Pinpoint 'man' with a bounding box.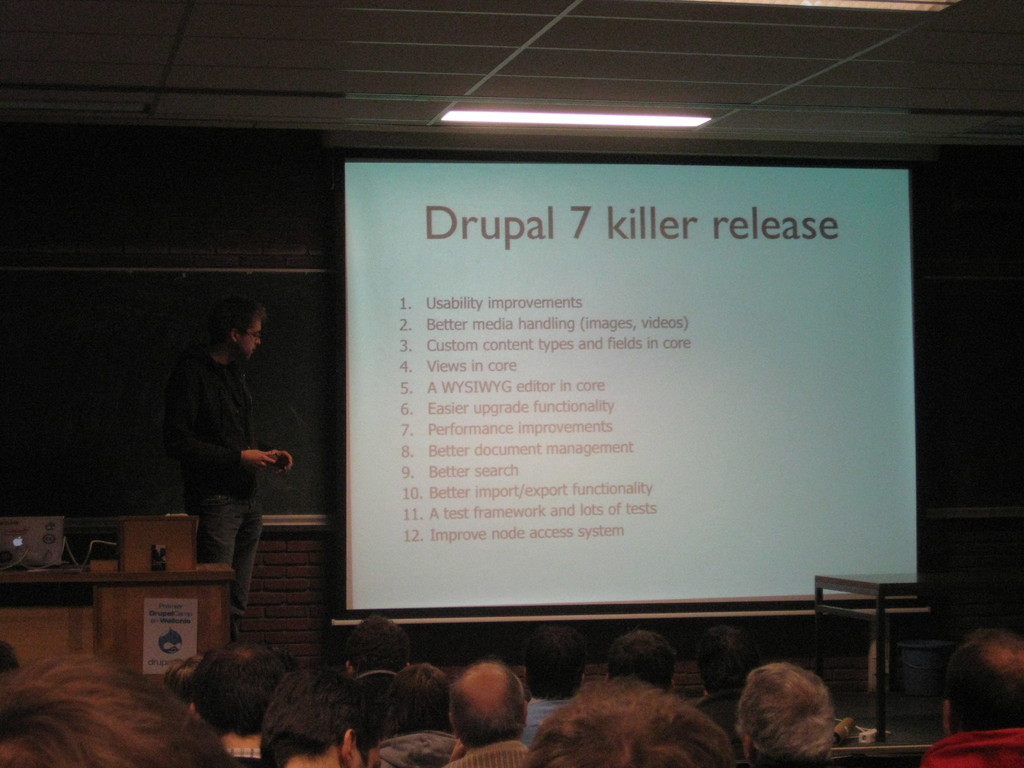
x1=344, y1=615, x2=413, y2=686.
